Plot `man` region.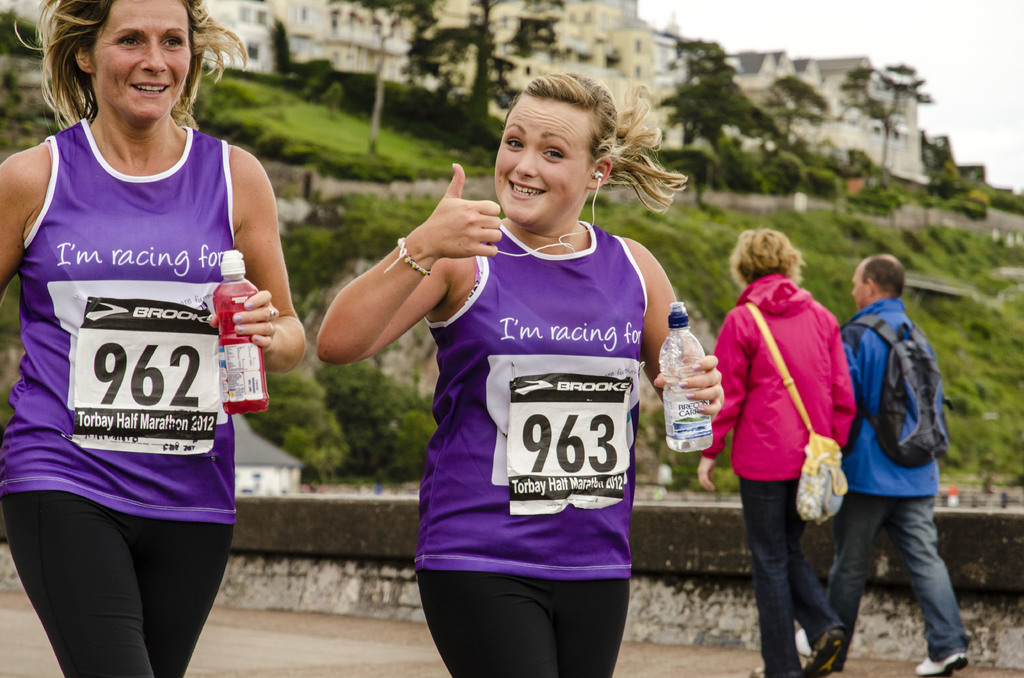
Plotted at <bbox>831, 250, 966, 677</bbox>.
